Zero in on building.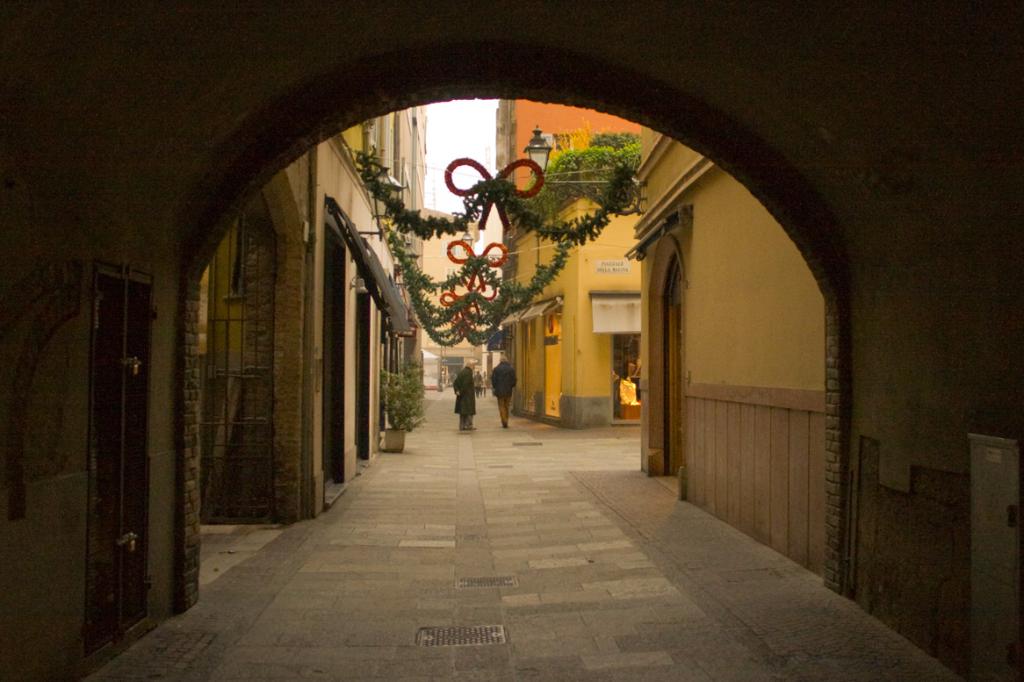
Zeroed in: locate(0, 0, 1023, 681).
